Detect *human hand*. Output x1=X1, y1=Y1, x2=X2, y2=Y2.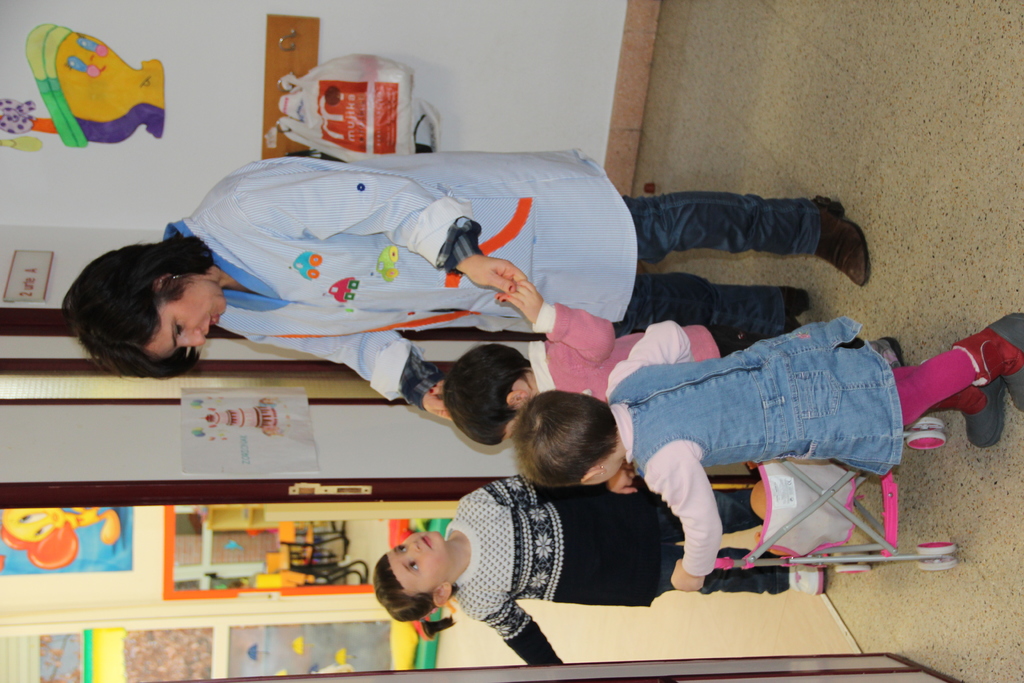
x1=453, y1=245, x2=538, y2=313.
